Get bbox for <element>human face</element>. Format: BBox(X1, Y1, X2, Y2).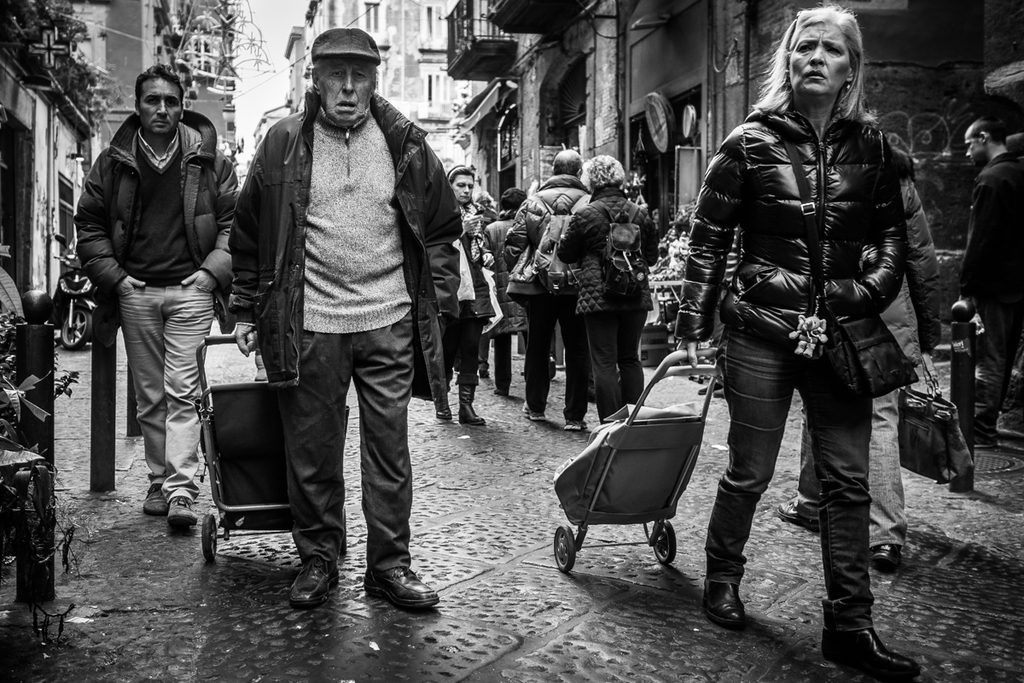
BBox(319, 57, 374, 122).
